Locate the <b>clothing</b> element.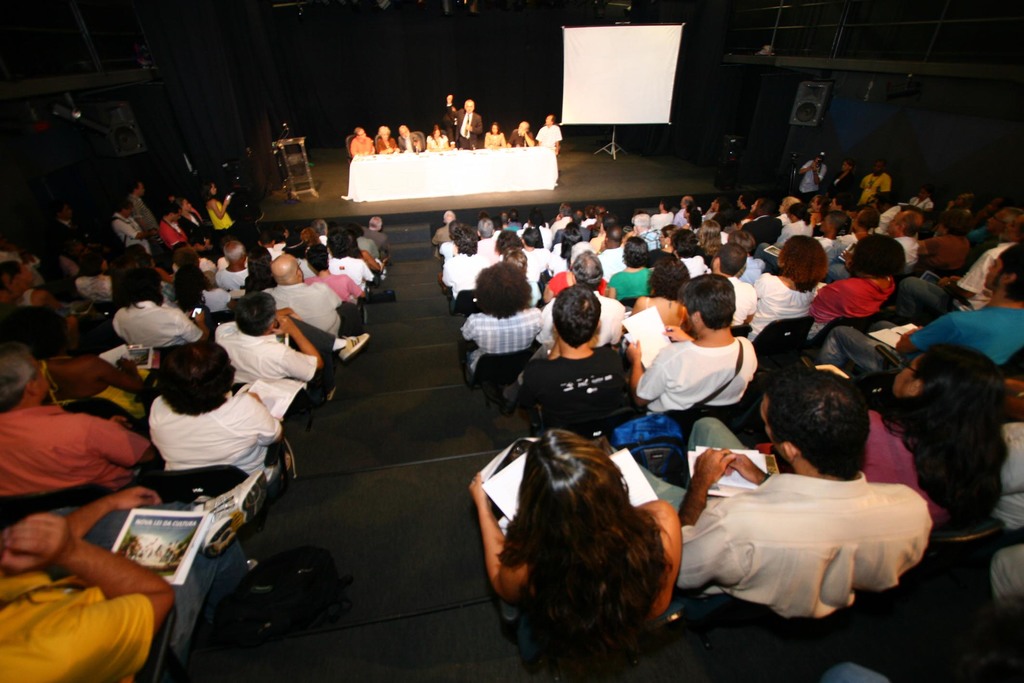
Element bbox: pyautogui.locateOnScreen(424, 132, 447, 148).
